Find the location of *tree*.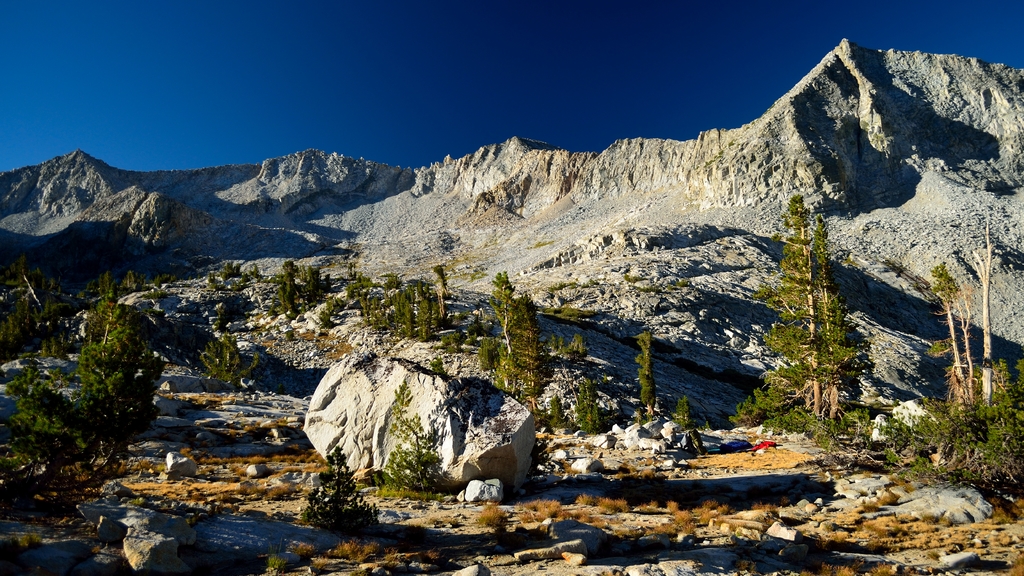
Location: <region>813, 219, 860, 430</region>.
